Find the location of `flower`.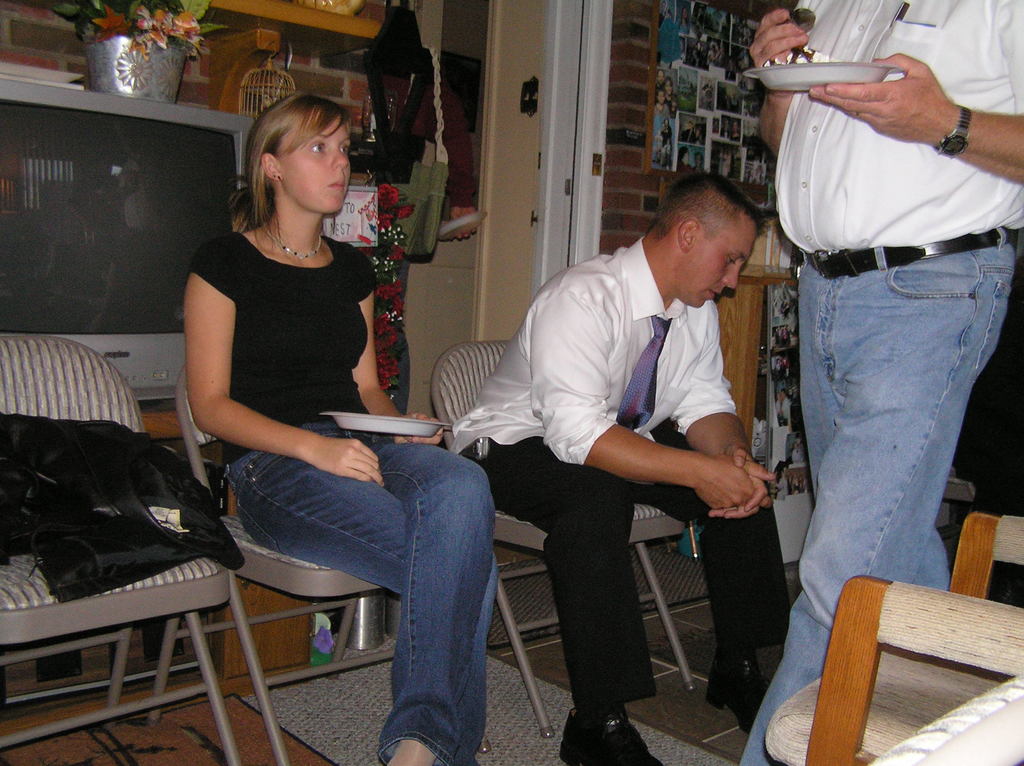
Location: <region>376, 178, 398, 211</region>.
